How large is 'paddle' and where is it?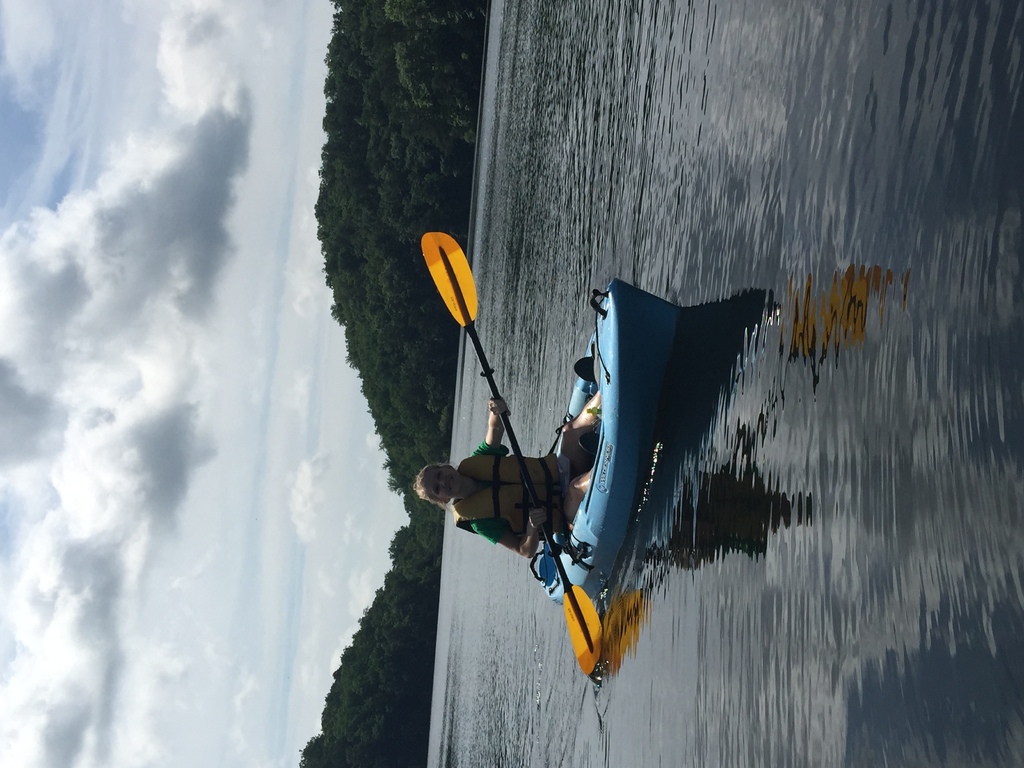
Bounding box: detection(415, 228, 611, 675).
